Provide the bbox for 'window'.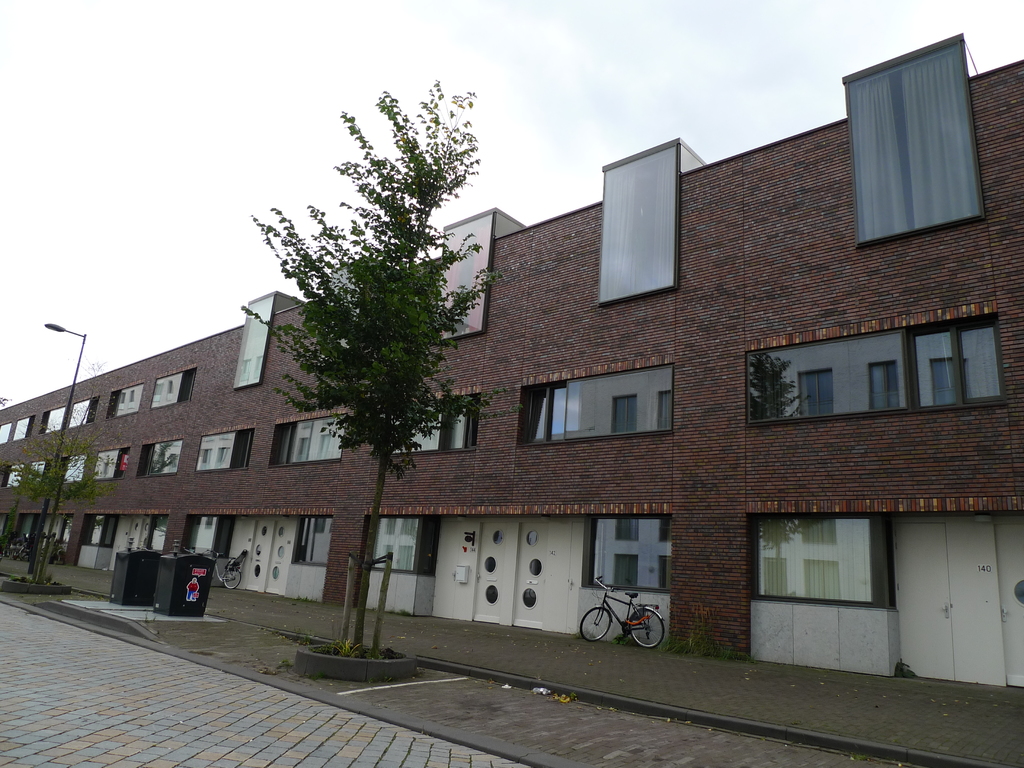
box=[848, 26, 981, 255].
